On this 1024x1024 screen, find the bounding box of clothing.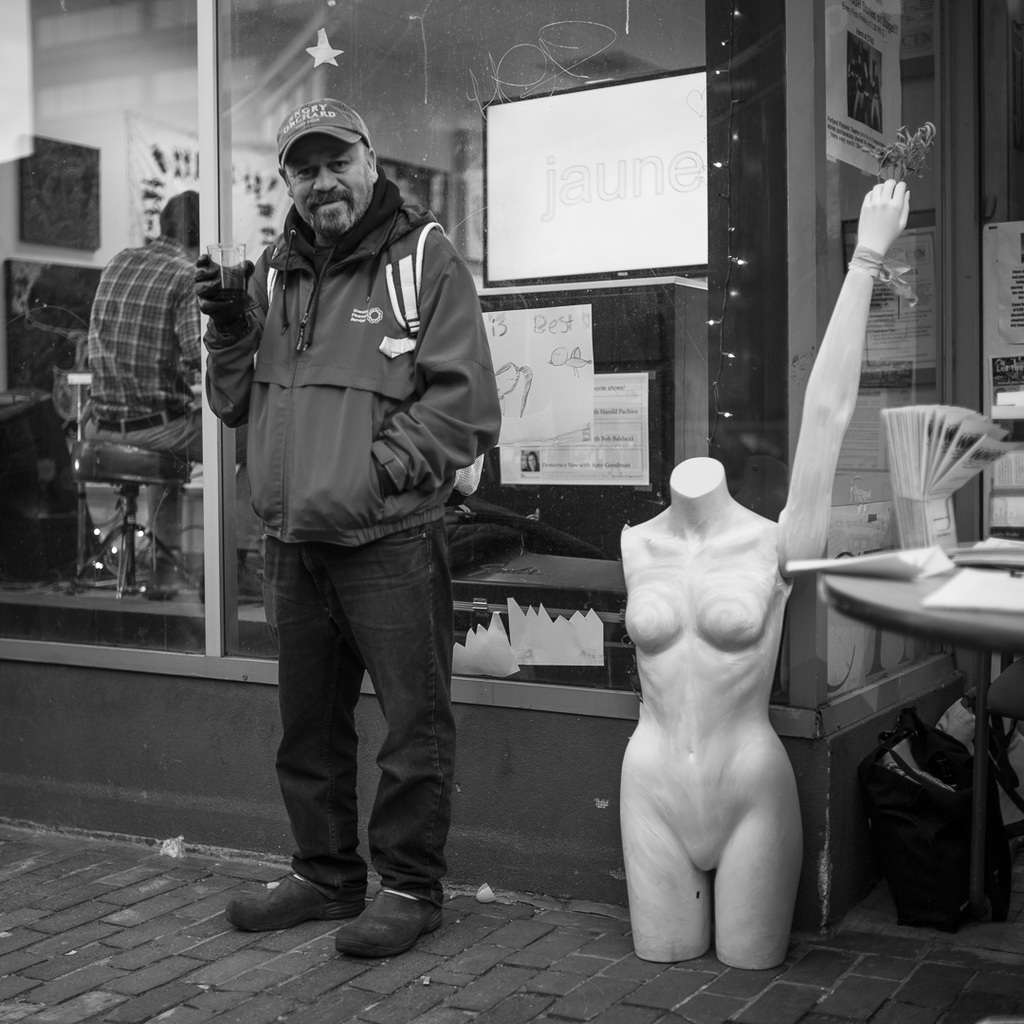
Bounding box: [left=75, top=237, right=218, bottom=593].
